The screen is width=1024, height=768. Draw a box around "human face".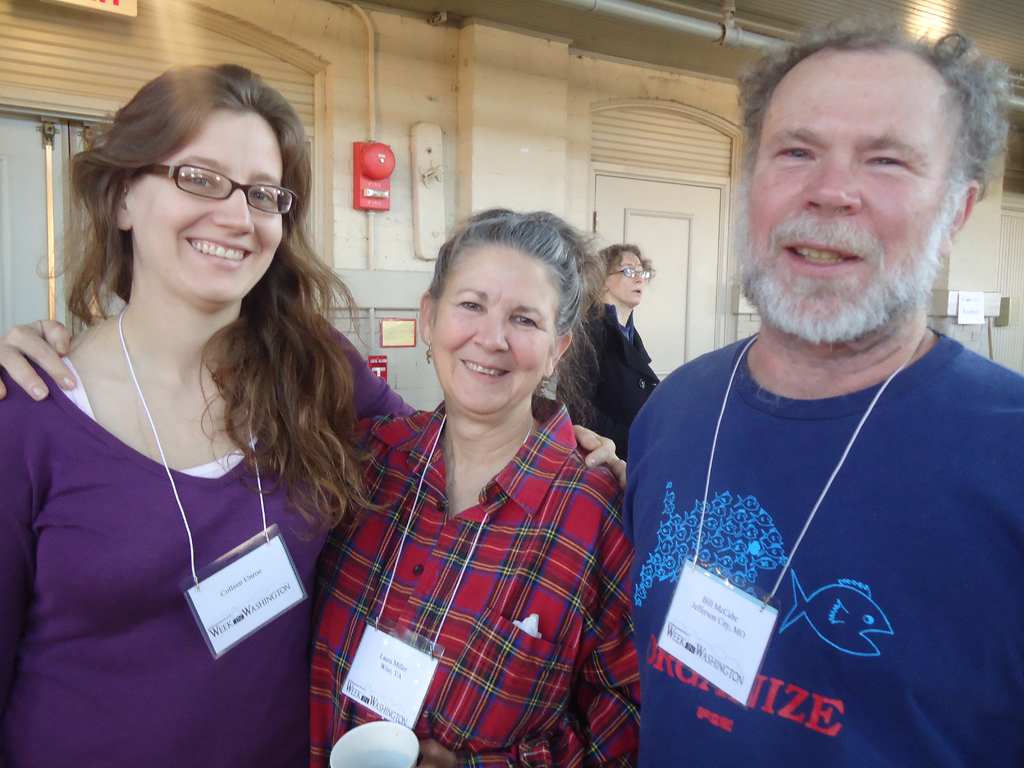
<region>132, 109, 280, 305</region>.
